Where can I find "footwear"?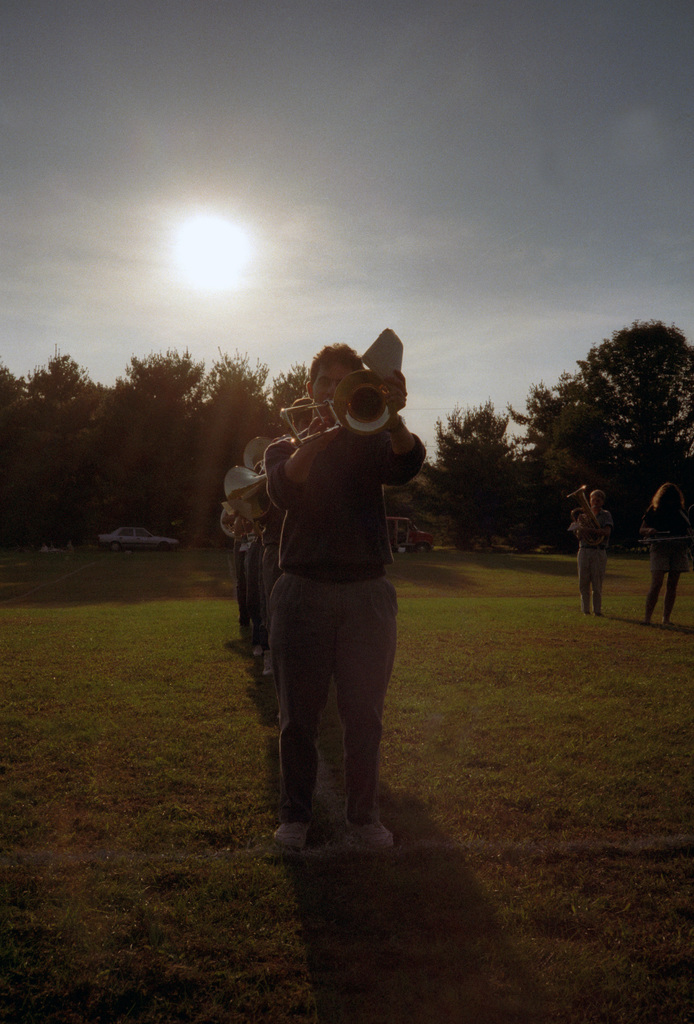
You can find it at bbox(349, 820, 398, 858).
